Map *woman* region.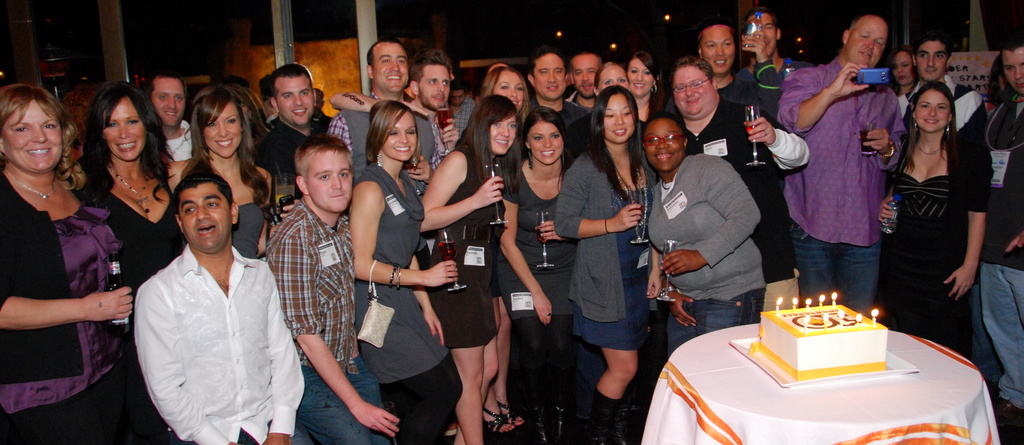
Mapped to region(641, 99, 765, 343).
